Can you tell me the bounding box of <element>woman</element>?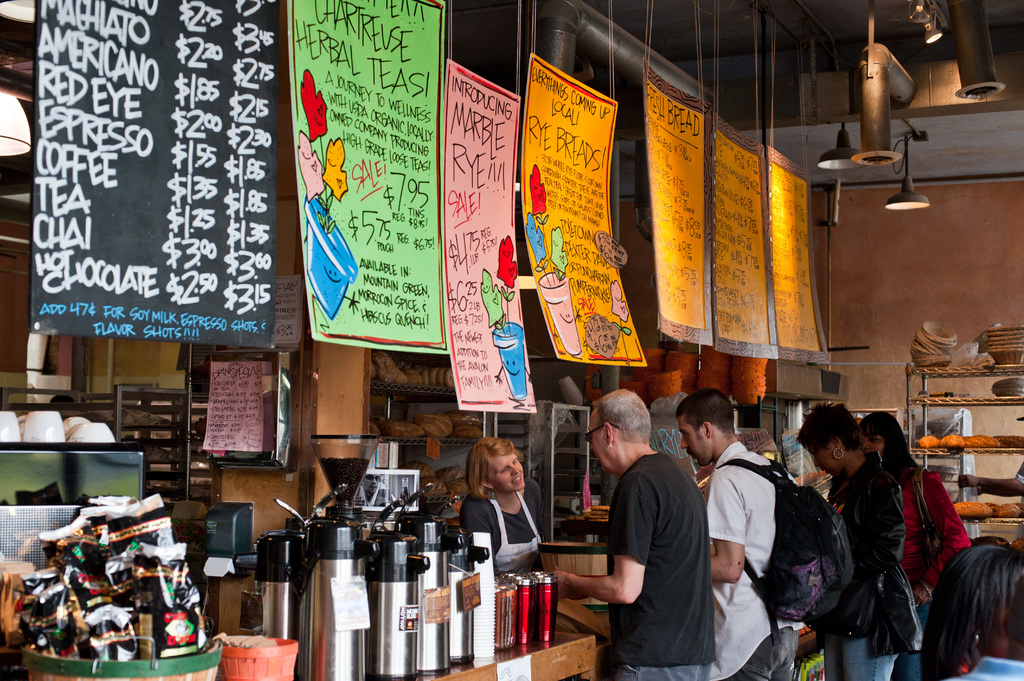
(x1=801, y1=403, x2=906, y2=678).
